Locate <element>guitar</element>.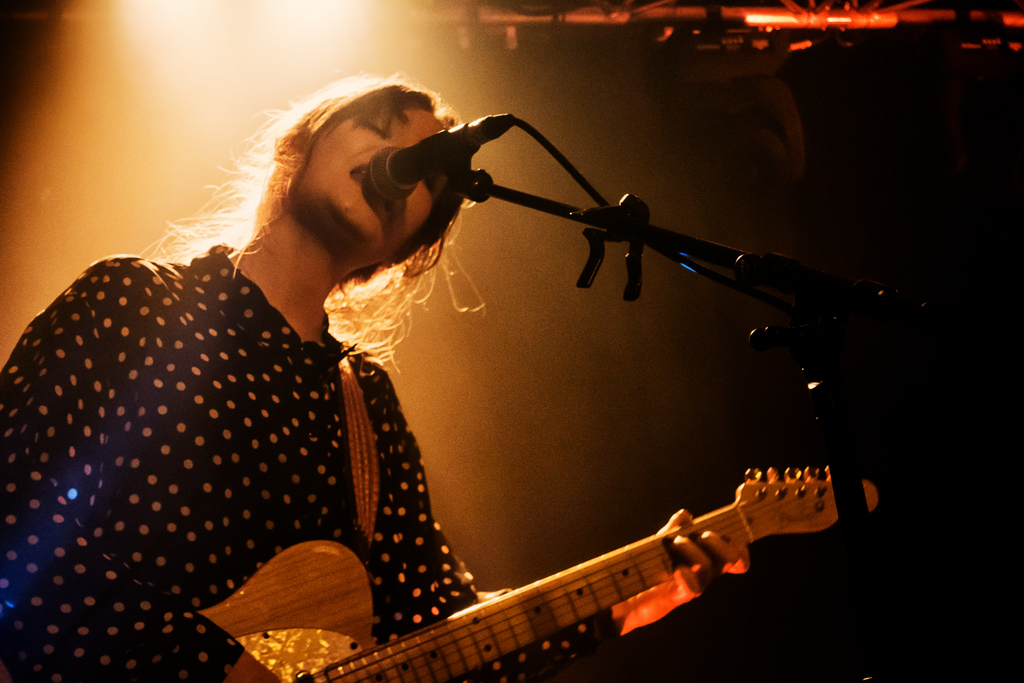
Bounding box: (266, 429, 856, 682).
